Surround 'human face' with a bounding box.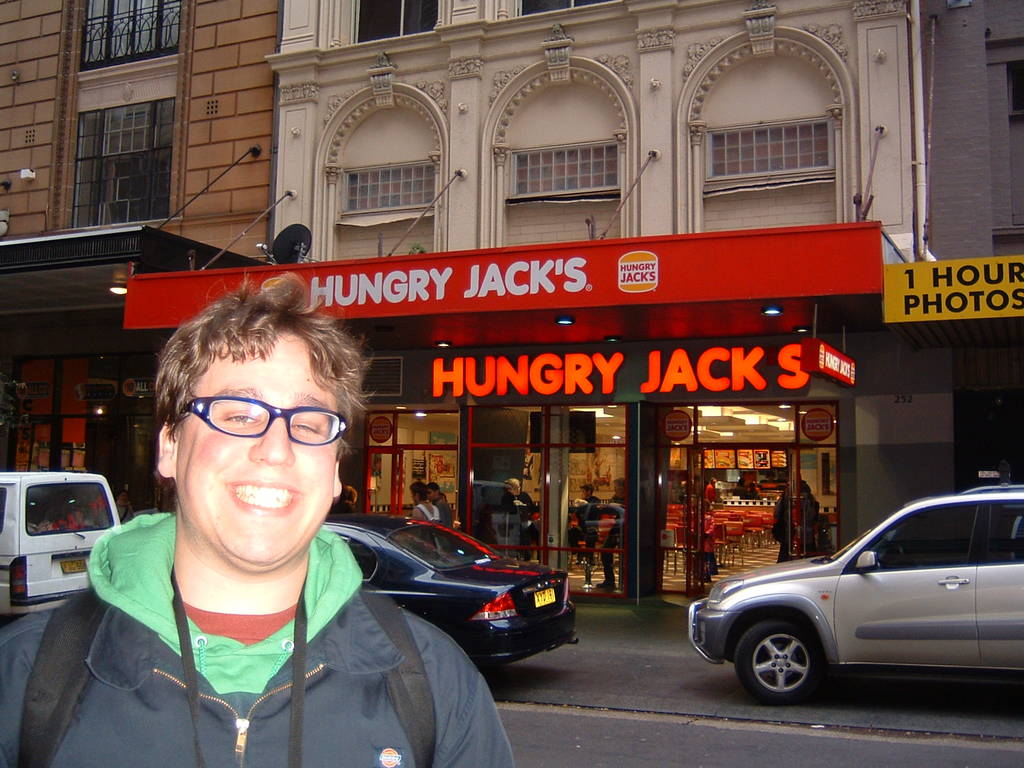
crop(580, 490, 586, 498).
